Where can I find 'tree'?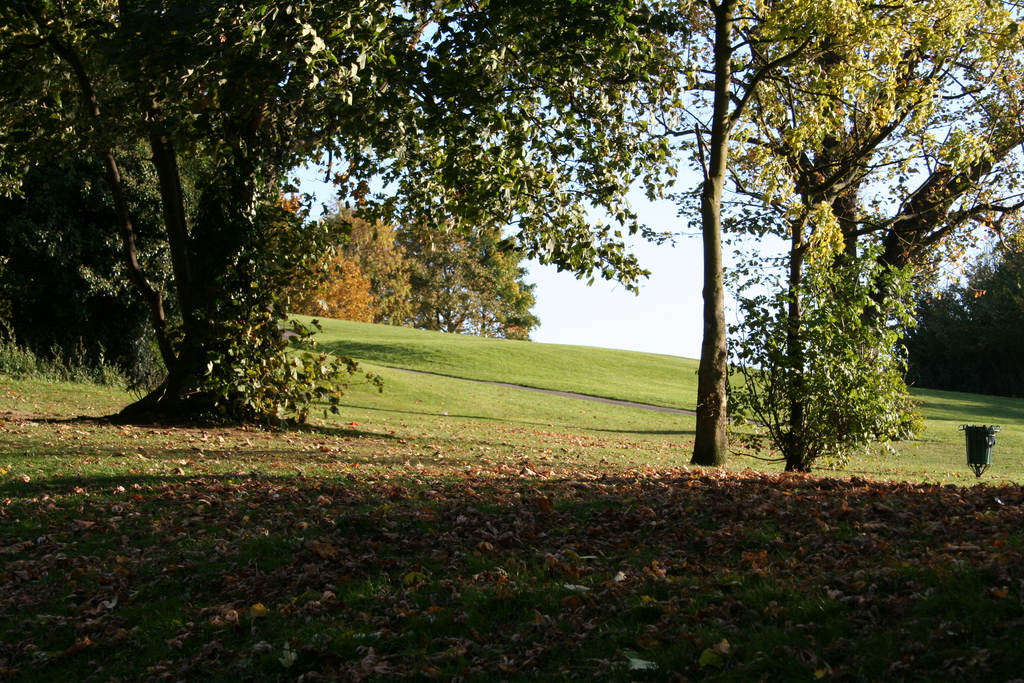
You can find it at [x1=692, y1=0, x2=1023, y2=474].
